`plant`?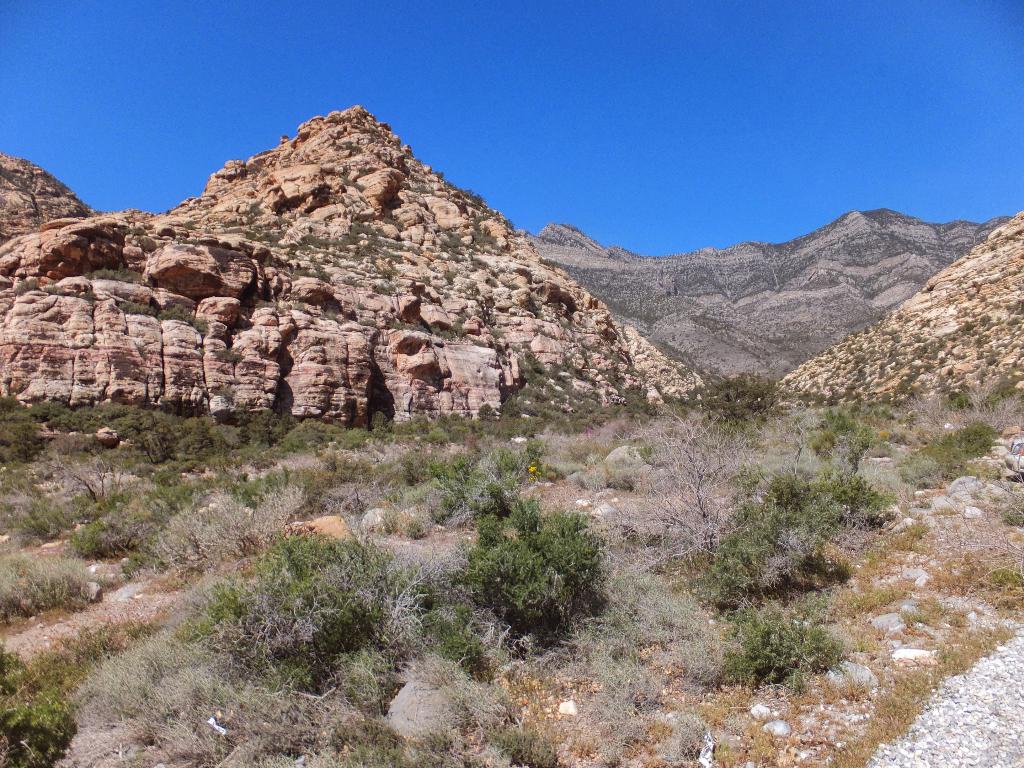
(x1=391, y1=317, x2=428, y2=332)
